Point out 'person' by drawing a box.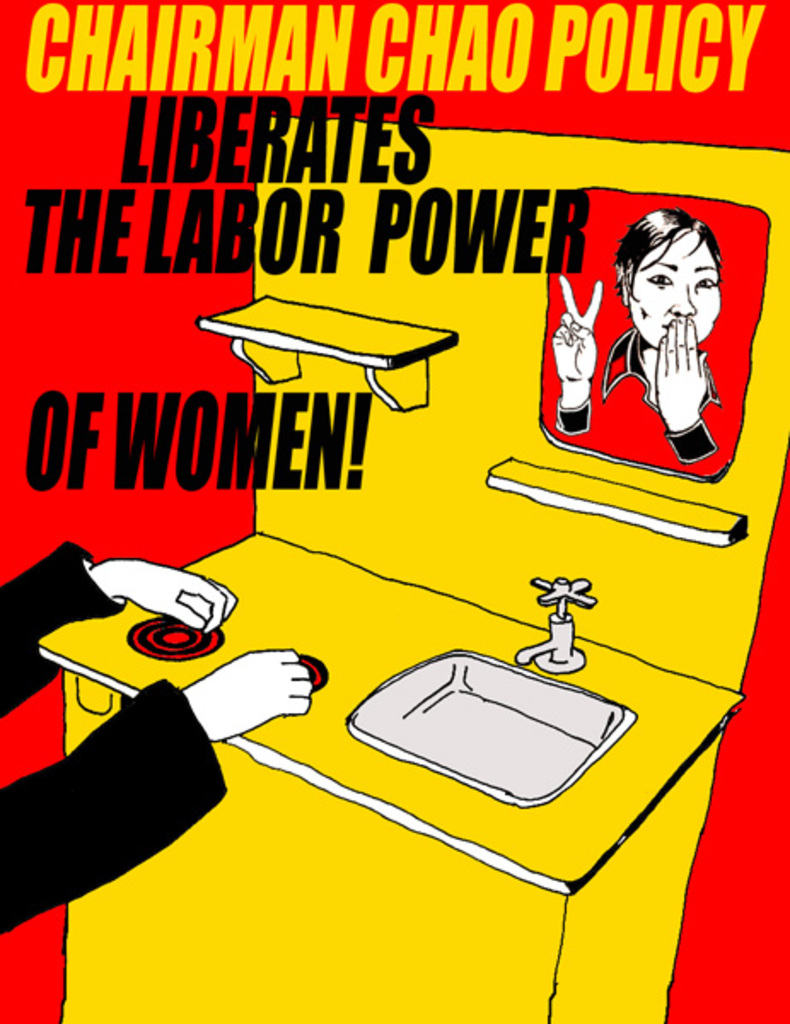
left=0, top=543, right=316, bottom=937.
